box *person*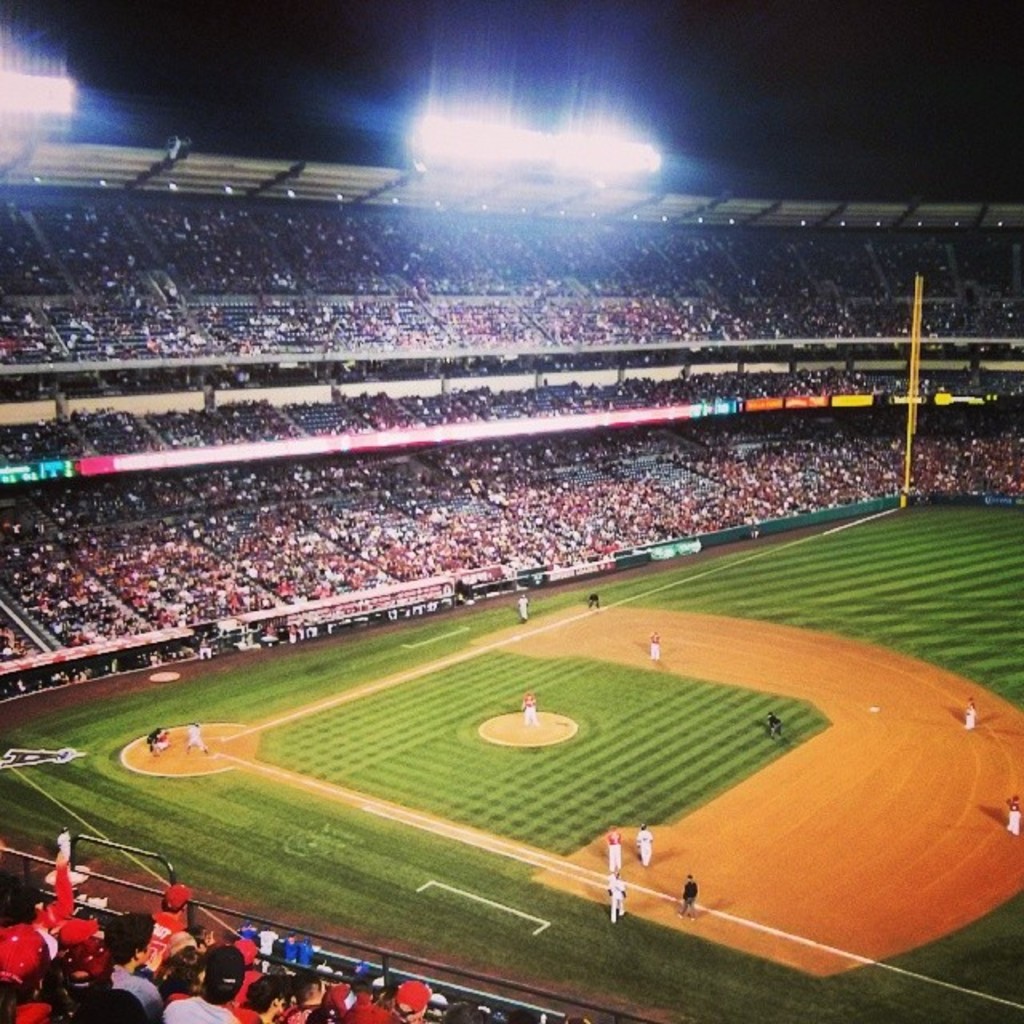
BBox(394, 979, 429, 1022)
